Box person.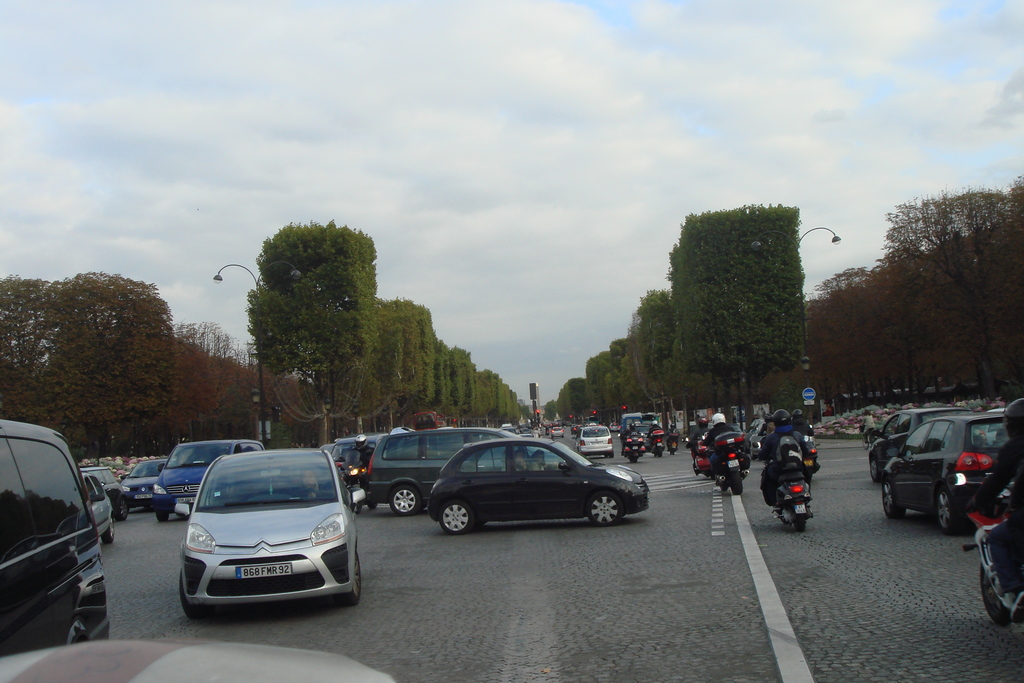
Rect(510, 451, 530, 472).
